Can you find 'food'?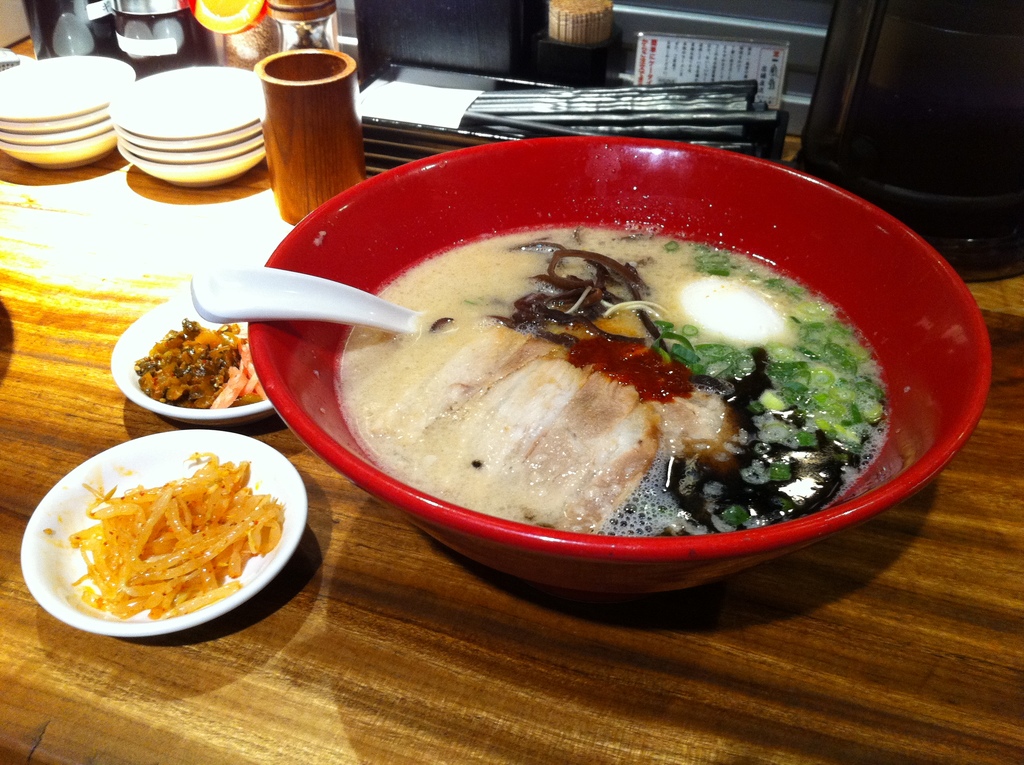
Yes, bounding box: (119, 313, 240, 415).
